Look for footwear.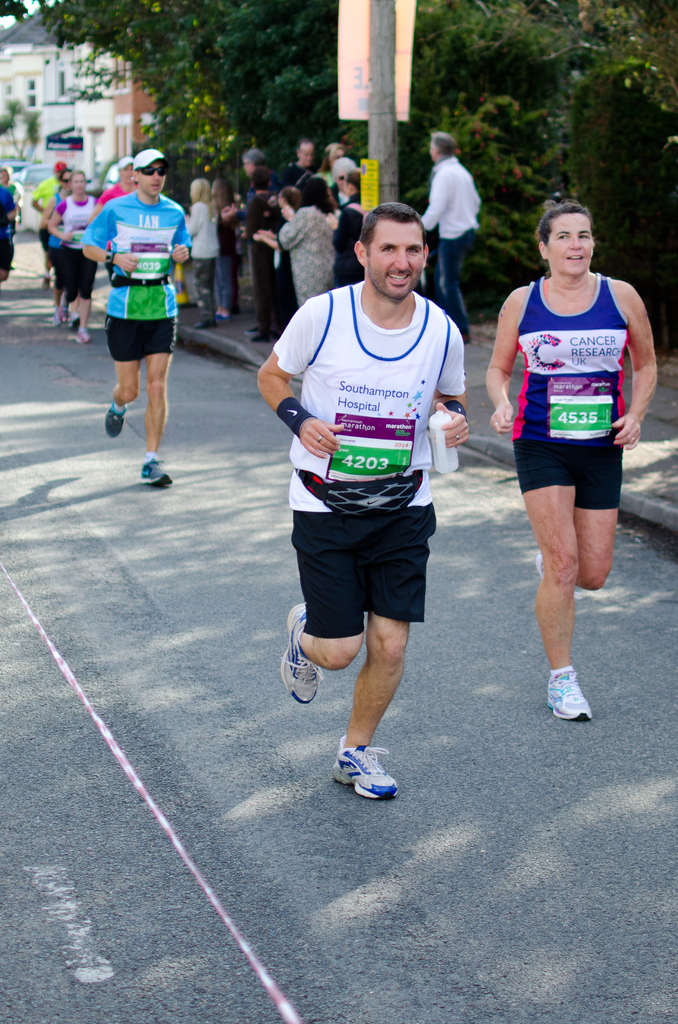
Found: 540/660/597/718.
